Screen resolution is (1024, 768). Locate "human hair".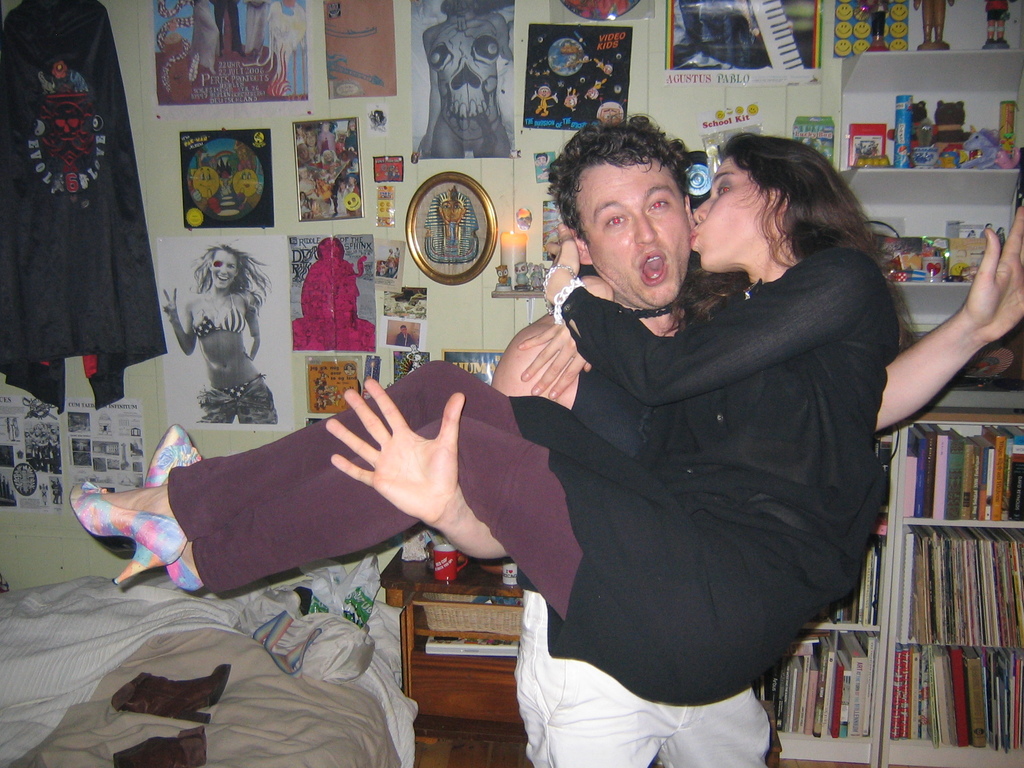
541/115/697/236.
